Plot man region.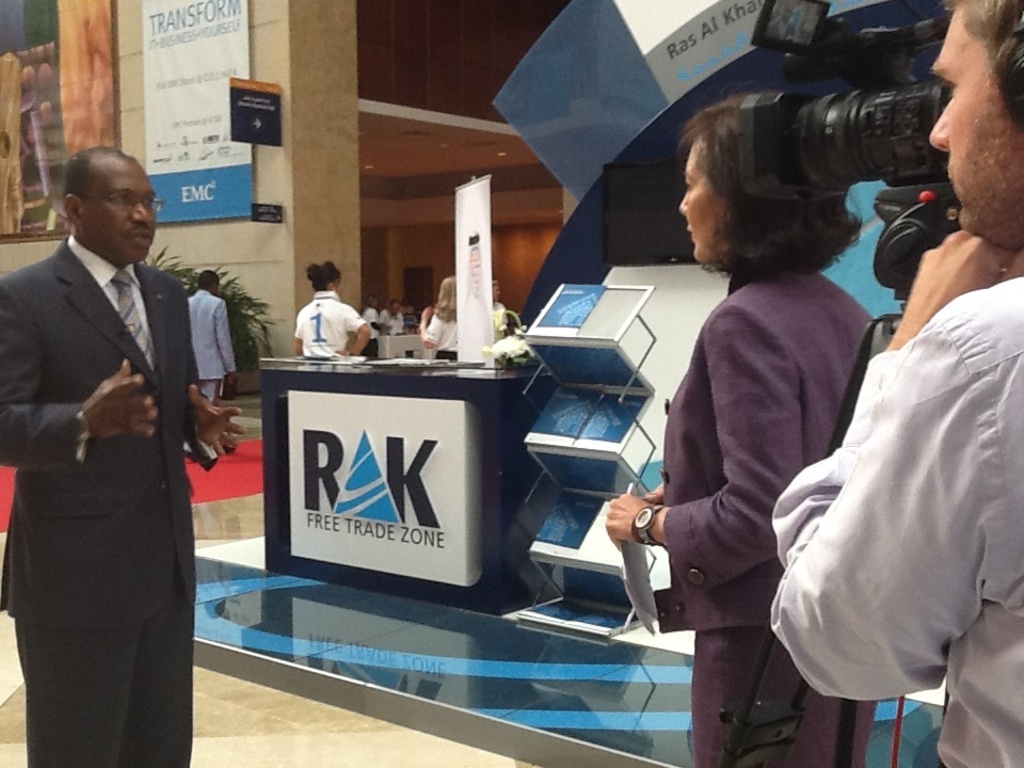
Plotted at BBox(490, 284, 505, 349).
